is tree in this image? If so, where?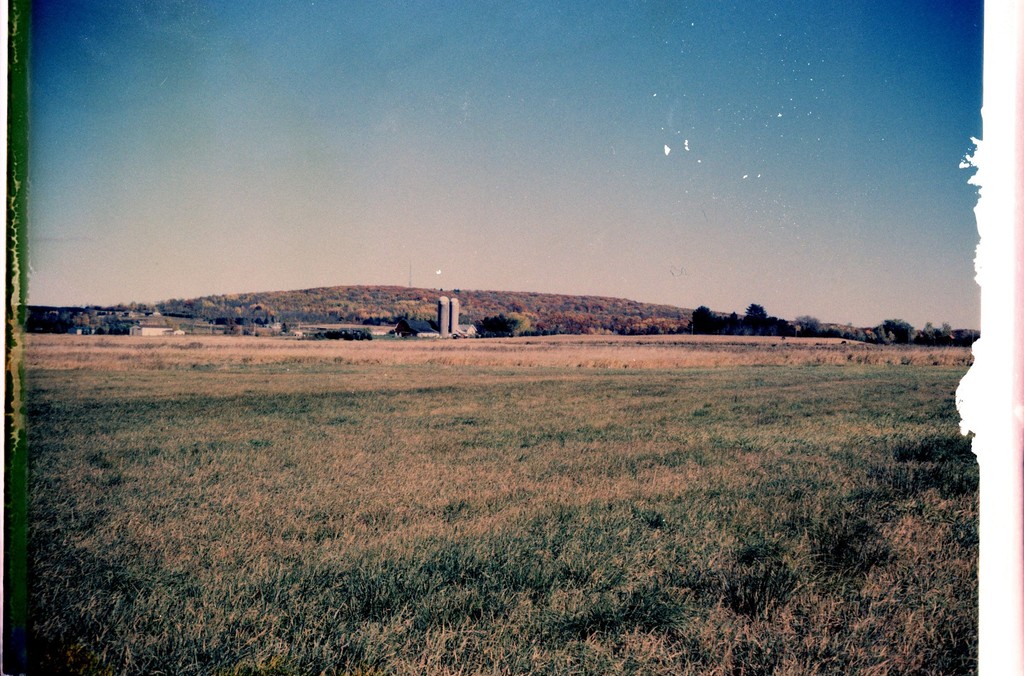
Yes, at 508 310 530 336.
